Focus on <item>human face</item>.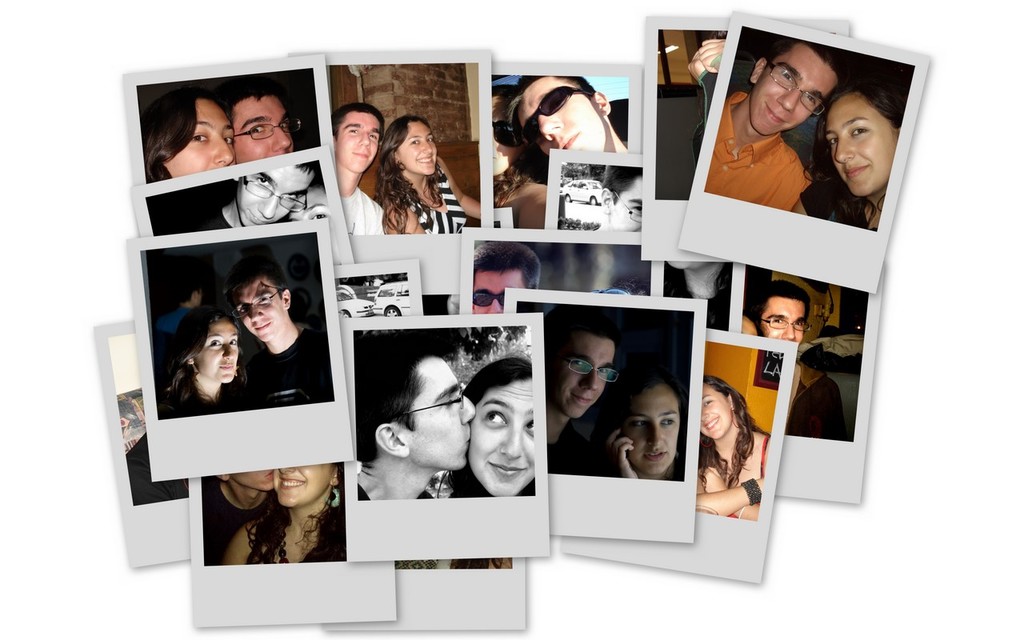
Focused at x1=179, y1=100, x2=234, y2=173.
